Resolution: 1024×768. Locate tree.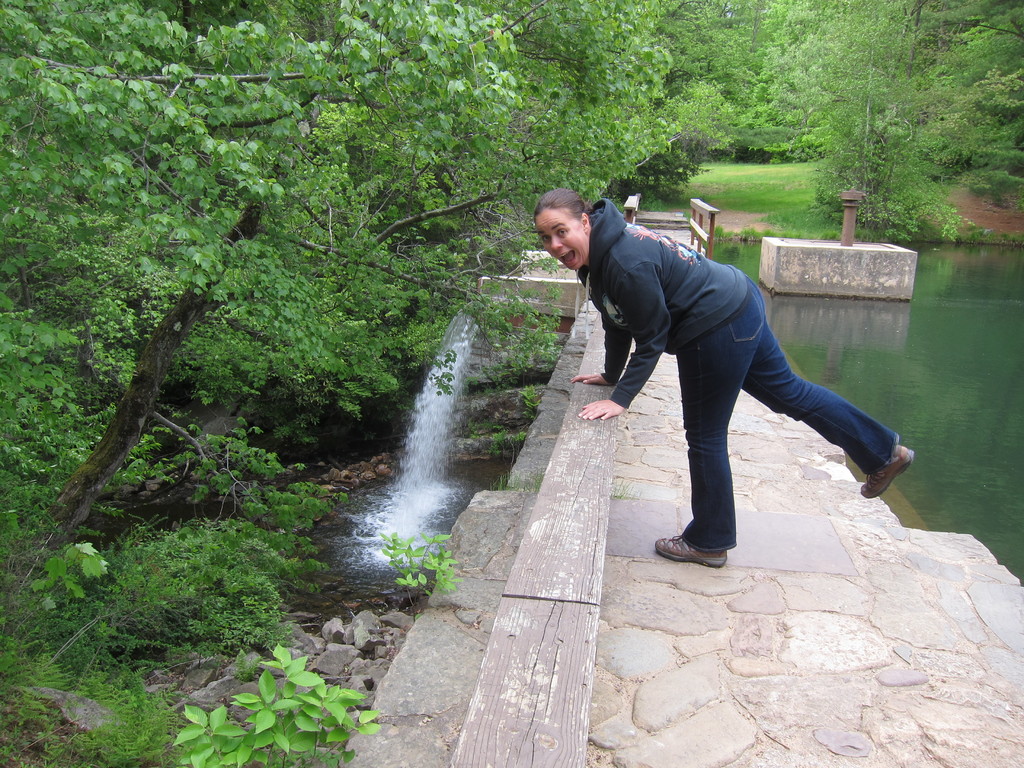
328, 0, 687, 320.
